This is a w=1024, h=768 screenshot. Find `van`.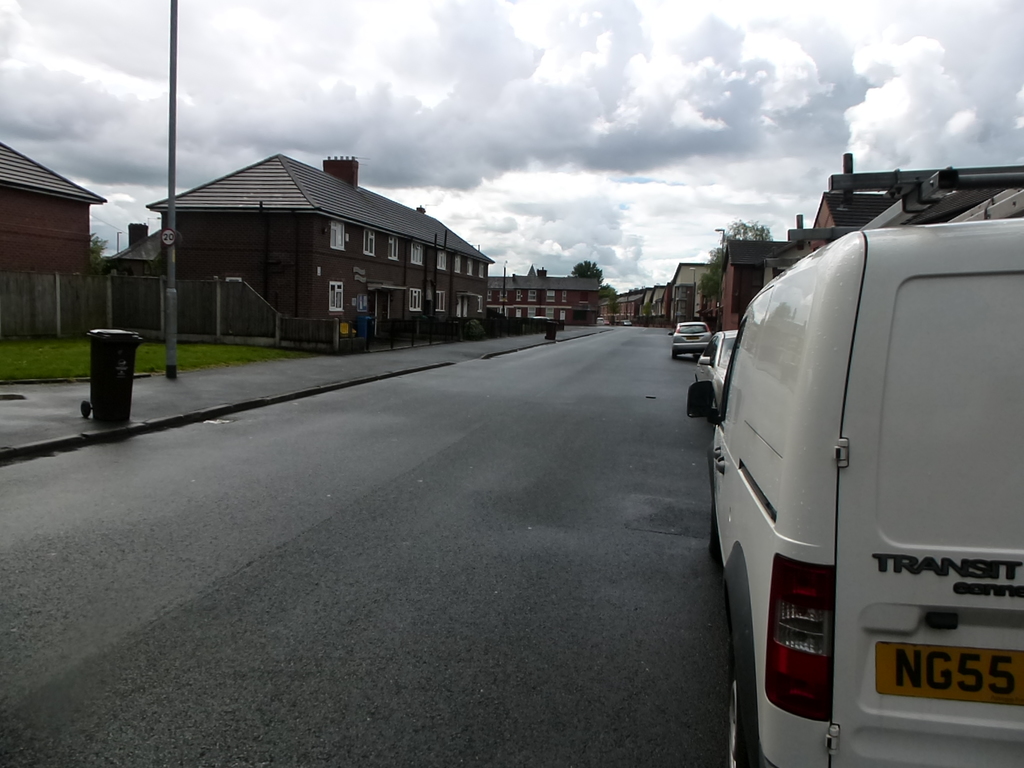
Bounding box: select_region(687, 152, 1023, 767).
